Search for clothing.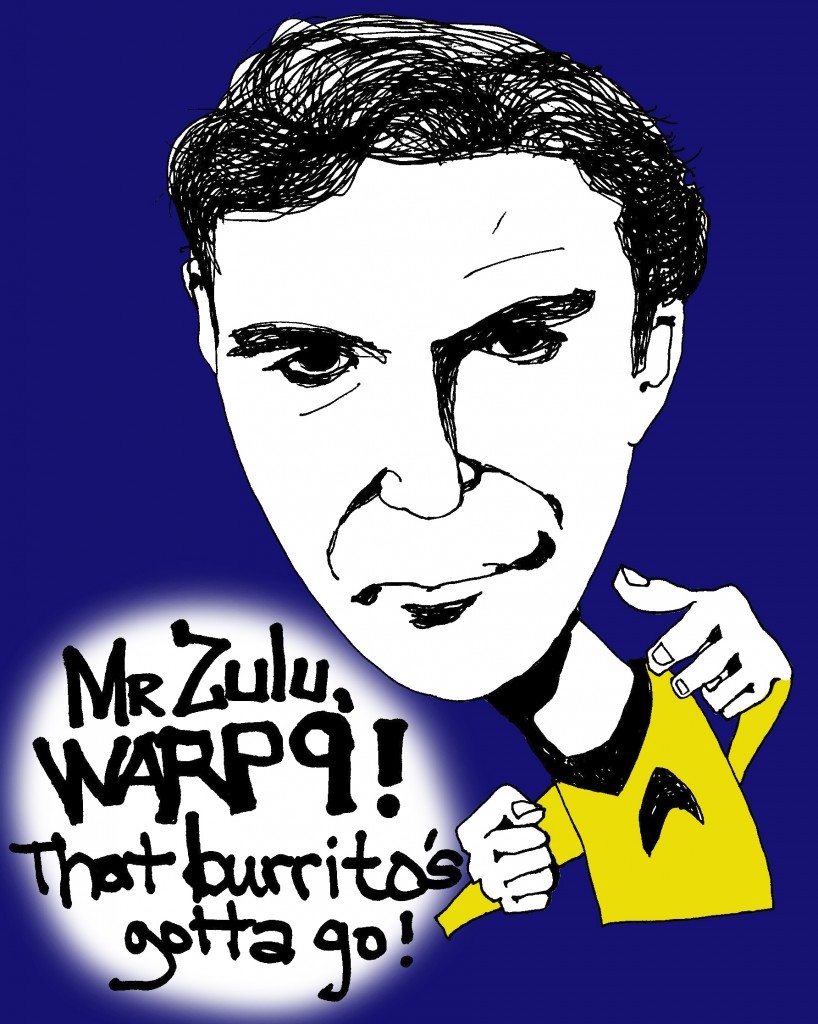
Found at {"left": 426, "top": 651, "right": 795, "bottom": 967}.
